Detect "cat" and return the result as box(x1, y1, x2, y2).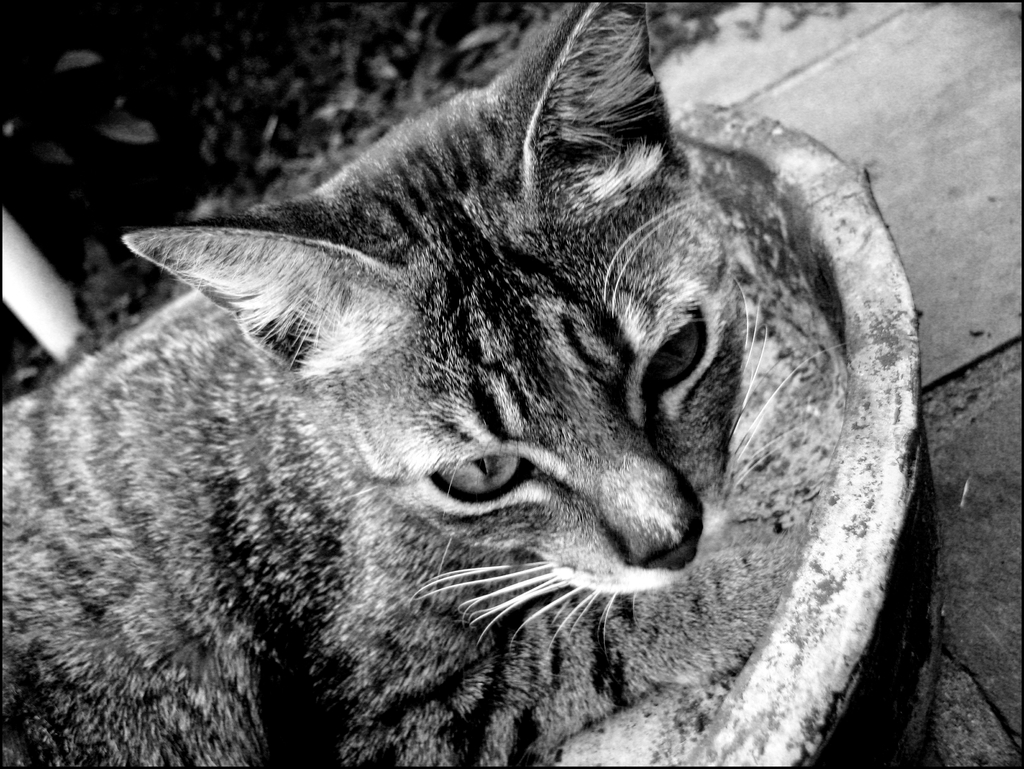
box(0, 0, 847, 767).
